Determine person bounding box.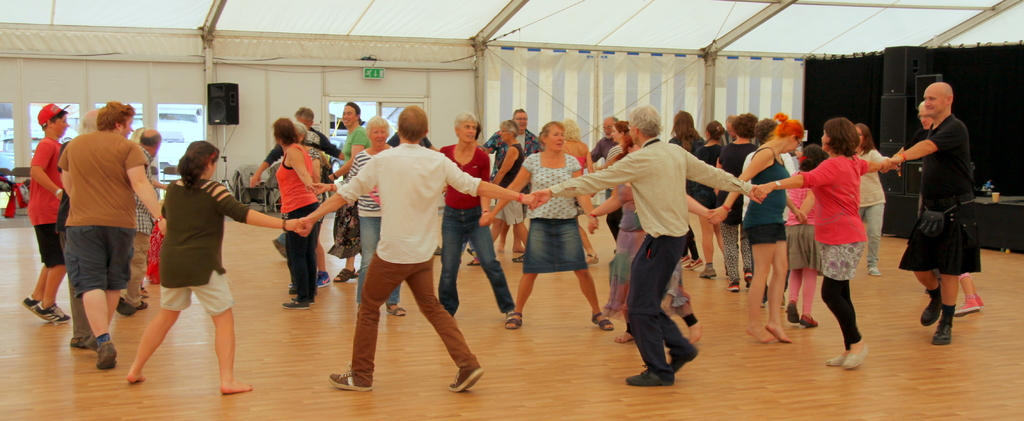
Determined: {"x1": 431, "y1": 109, "x2": 522, "y2": 326}.
